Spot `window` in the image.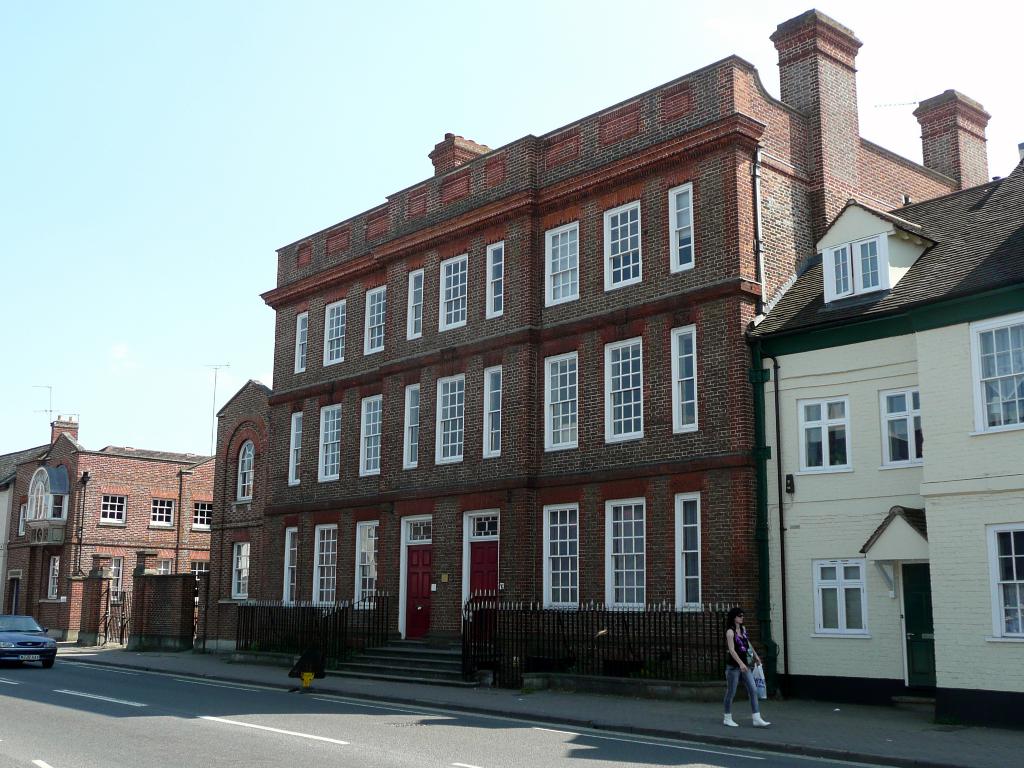
`window` found at select_region(230, 541, 247, 598).
